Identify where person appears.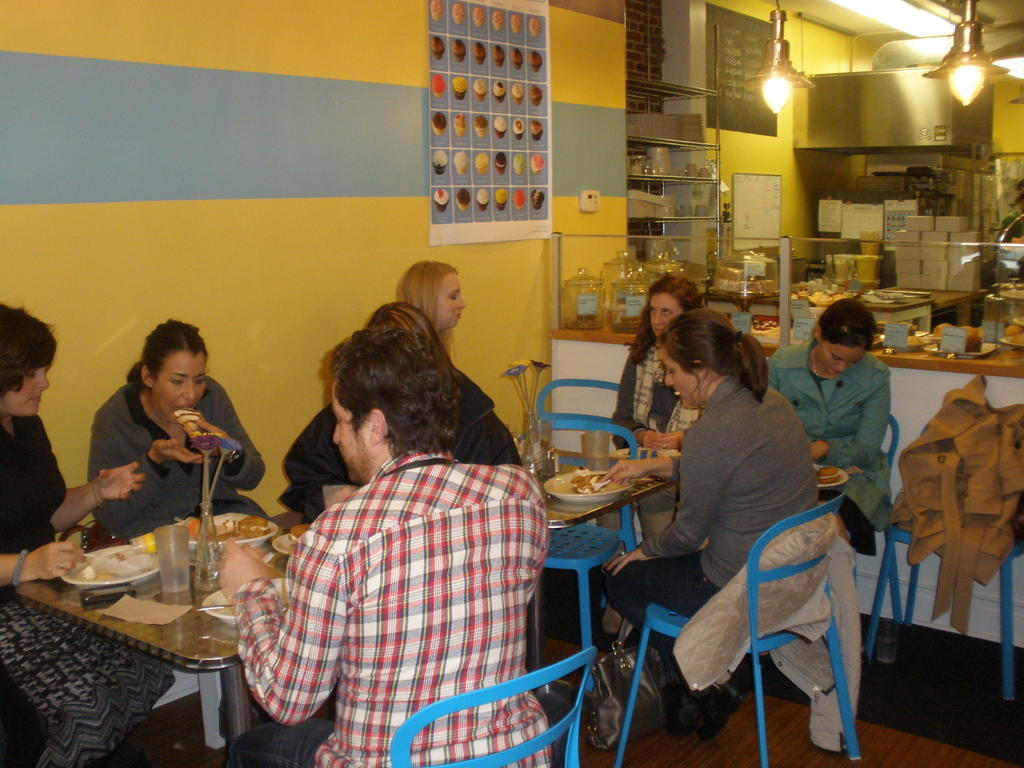
Appears at x1=218 y1=329 x2=554 y2=767.
